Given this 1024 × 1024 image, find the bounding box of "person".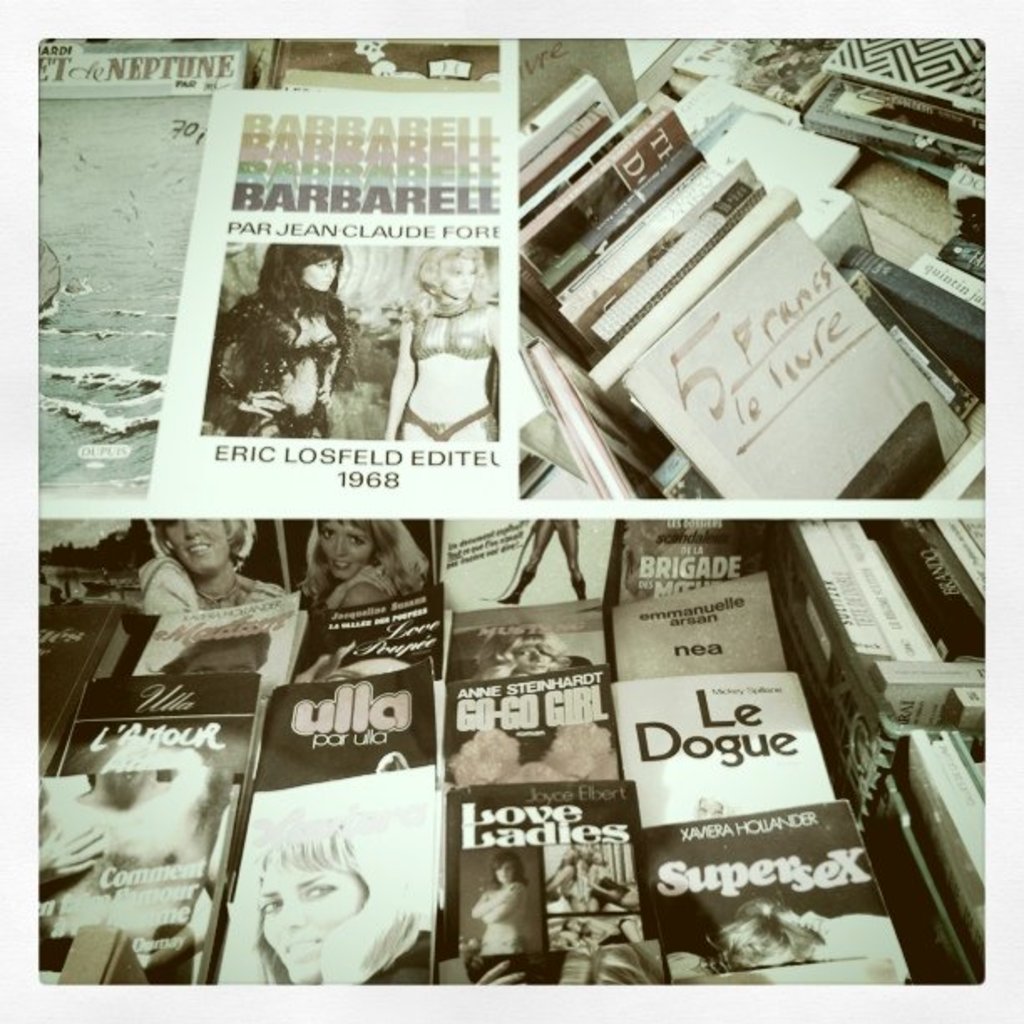
crop(666, 914, 823, 982).
